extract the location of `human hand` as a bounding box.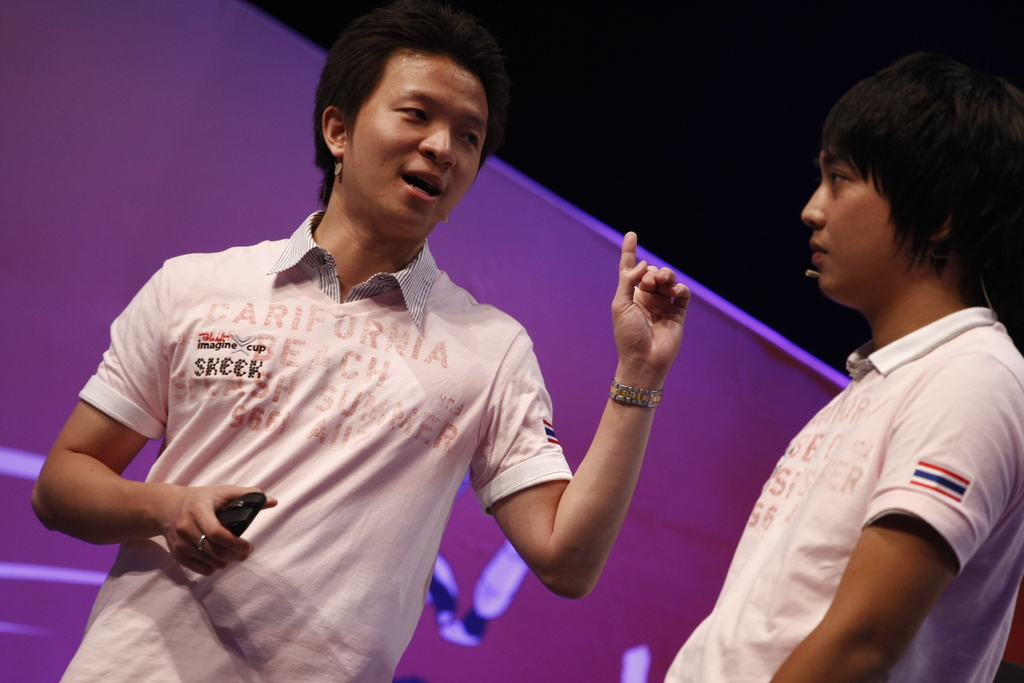
(611,235,680,368).
